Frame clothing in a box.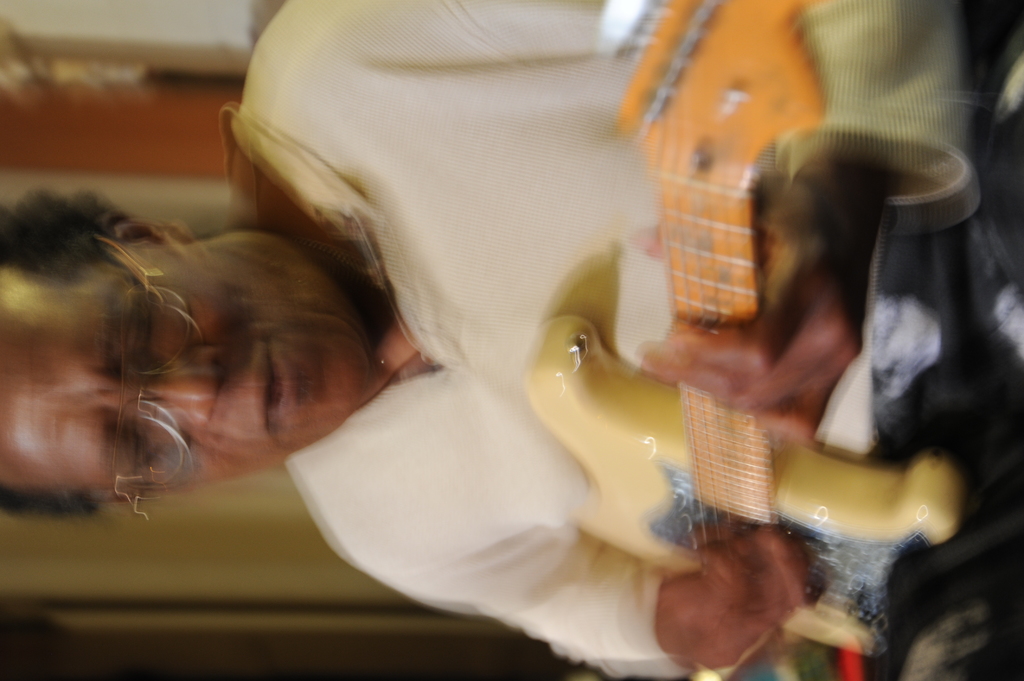
{"left": 311, "top": 62, "right": 998, "bottom": 672}.
